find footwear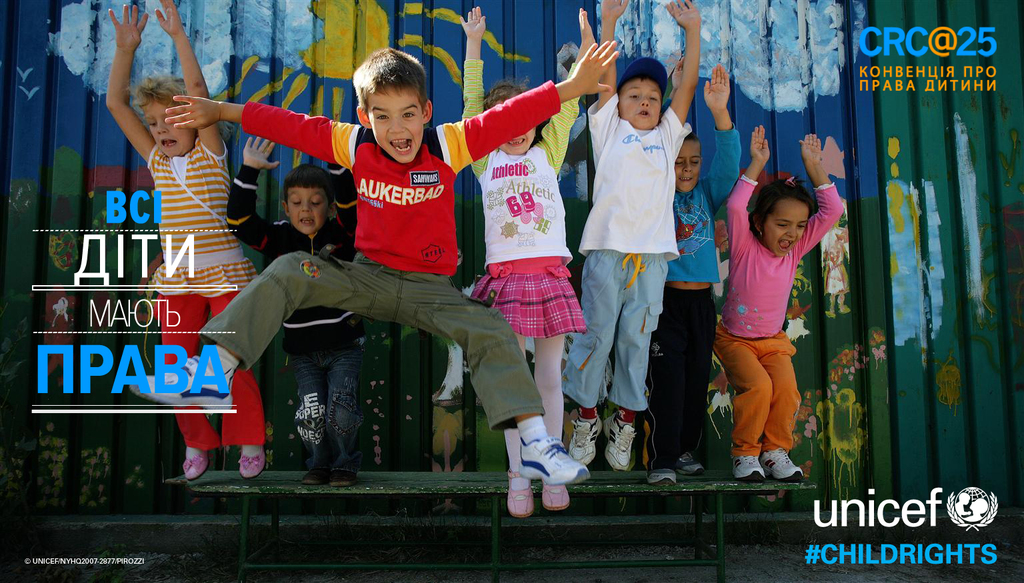
(left=505, top=467, right=533, bottom=520)
